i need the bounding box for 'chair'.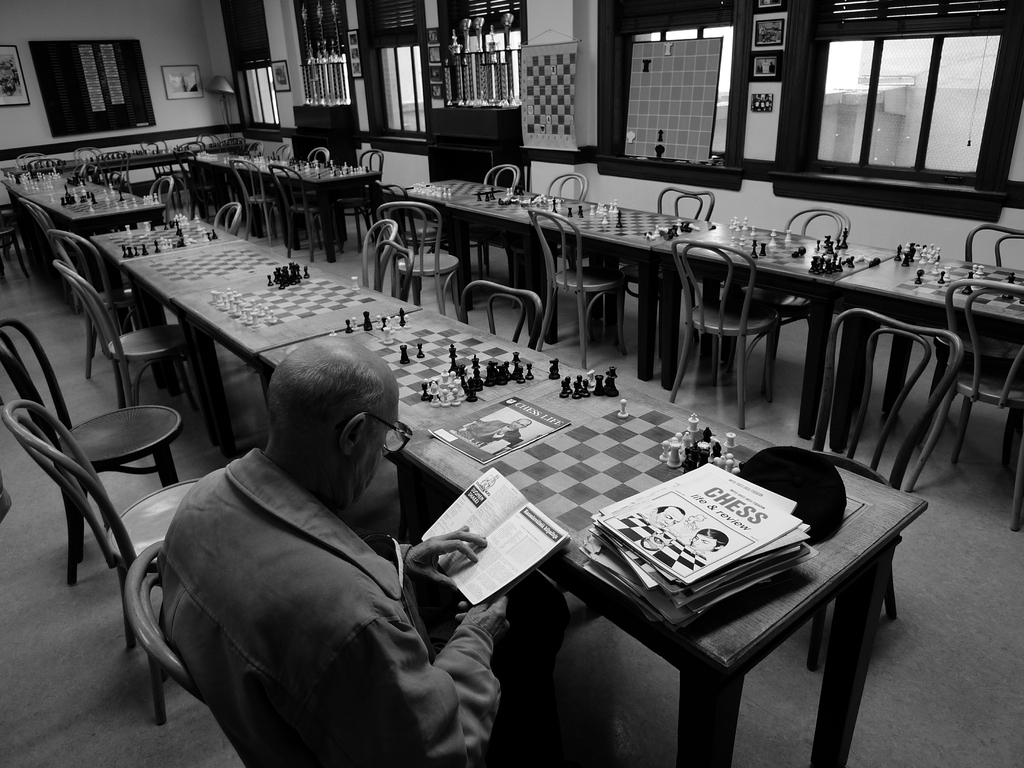
Here it is: Rect(665, 238, 814, 424).
